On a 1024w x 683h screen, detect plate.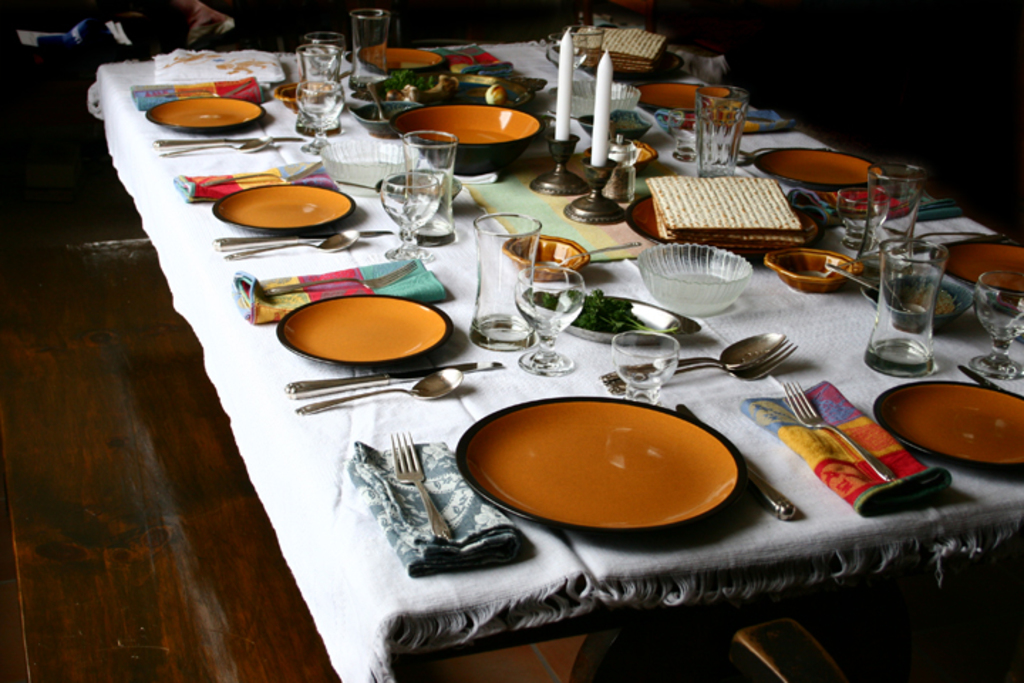
box(272, 296, 452, 364).
